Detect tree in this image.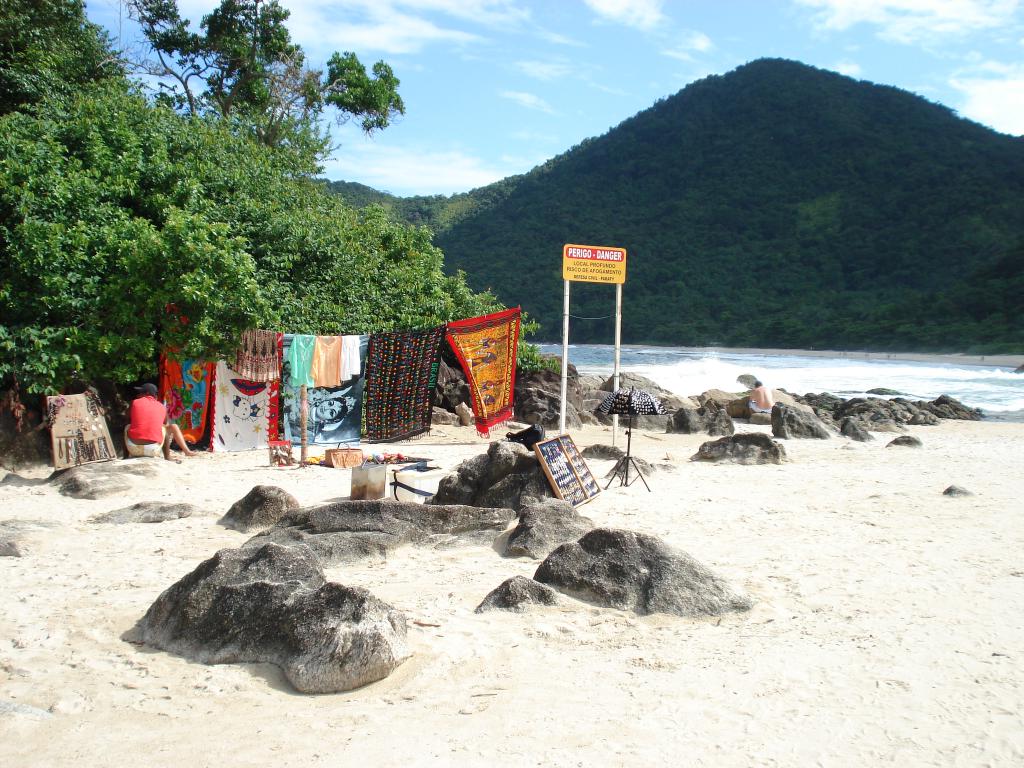
Detection: <box>115,1,406,178</box>.
